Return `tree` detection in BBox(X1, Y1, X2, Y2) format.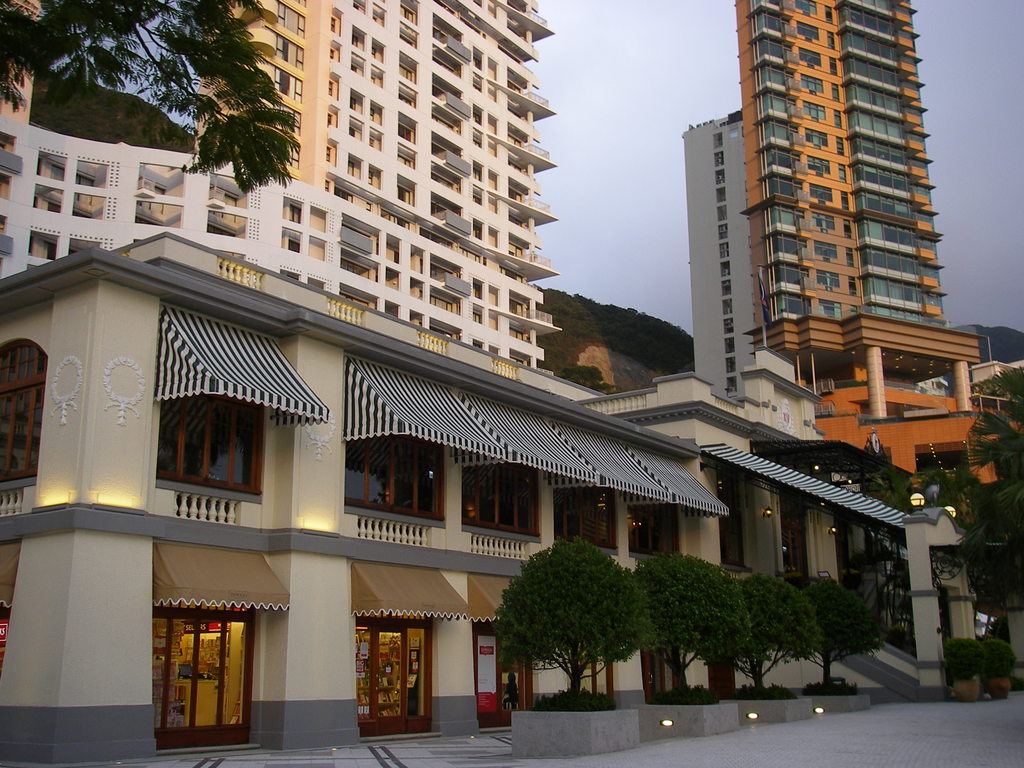
BBox(792, 572, 889, 691).
